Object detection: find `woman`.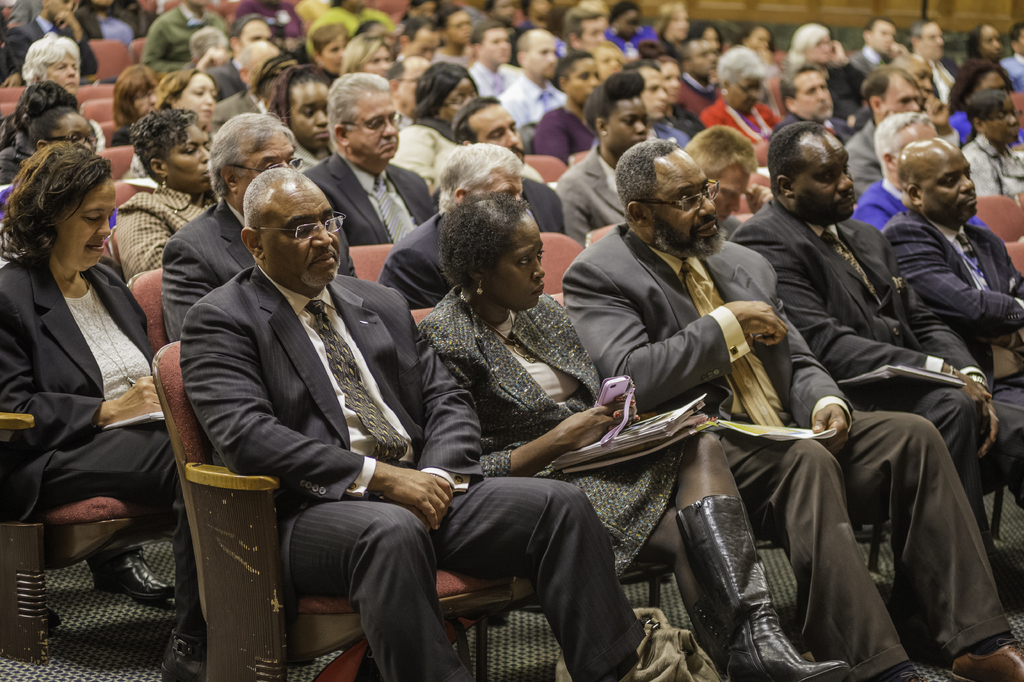
967, 24, 1003, 65.
